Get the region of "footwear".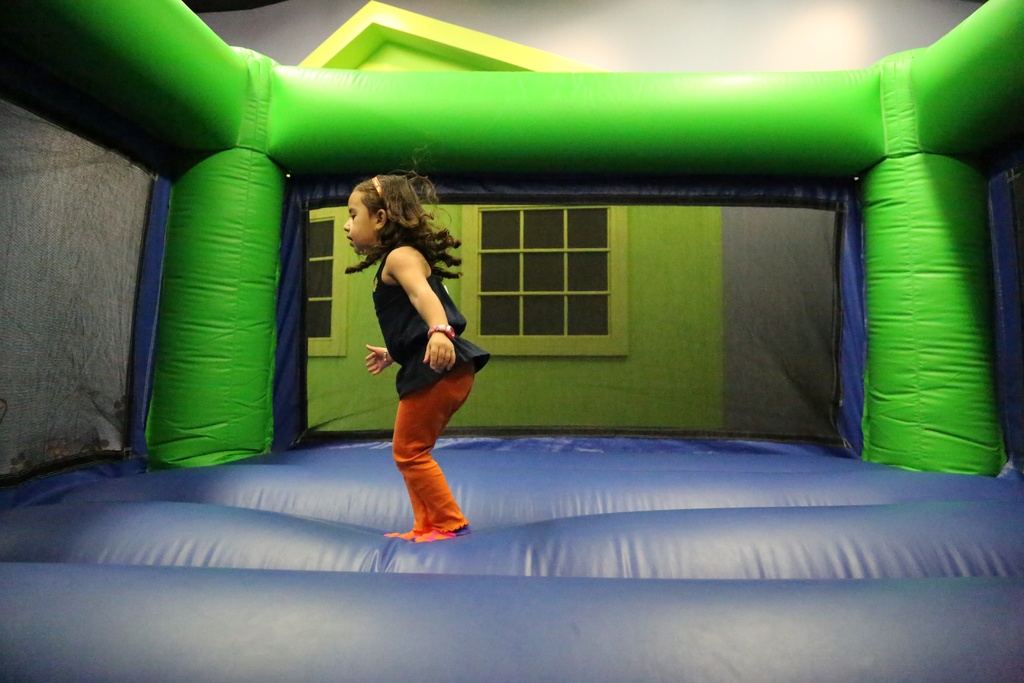
Rect(412, 531, 472, 541).
